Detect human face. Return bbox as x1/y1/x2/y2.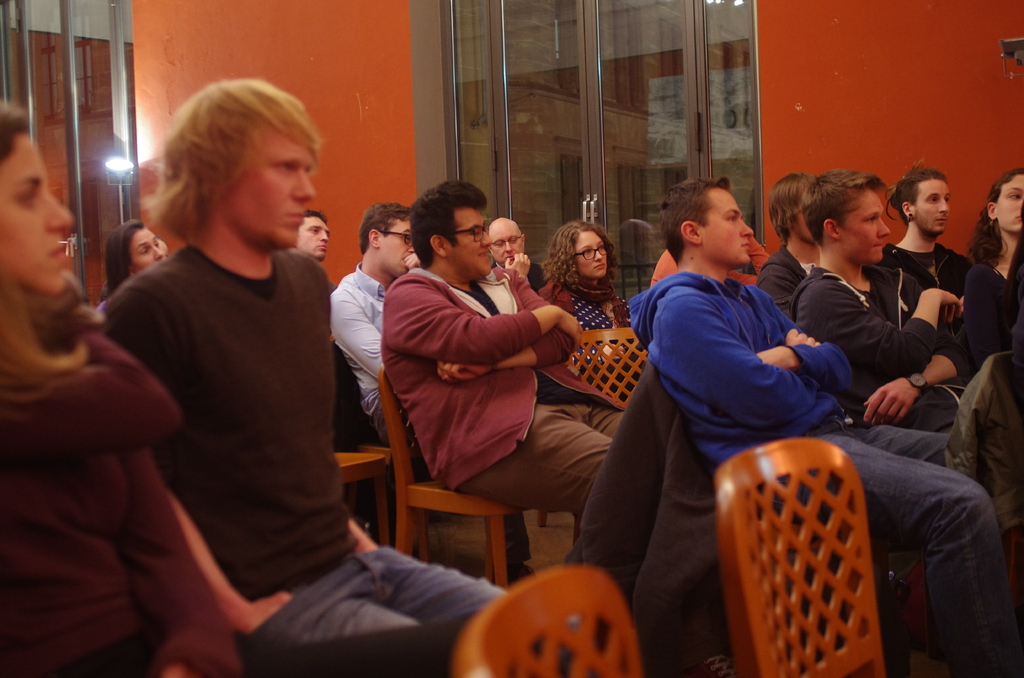
916/175/953/235.
